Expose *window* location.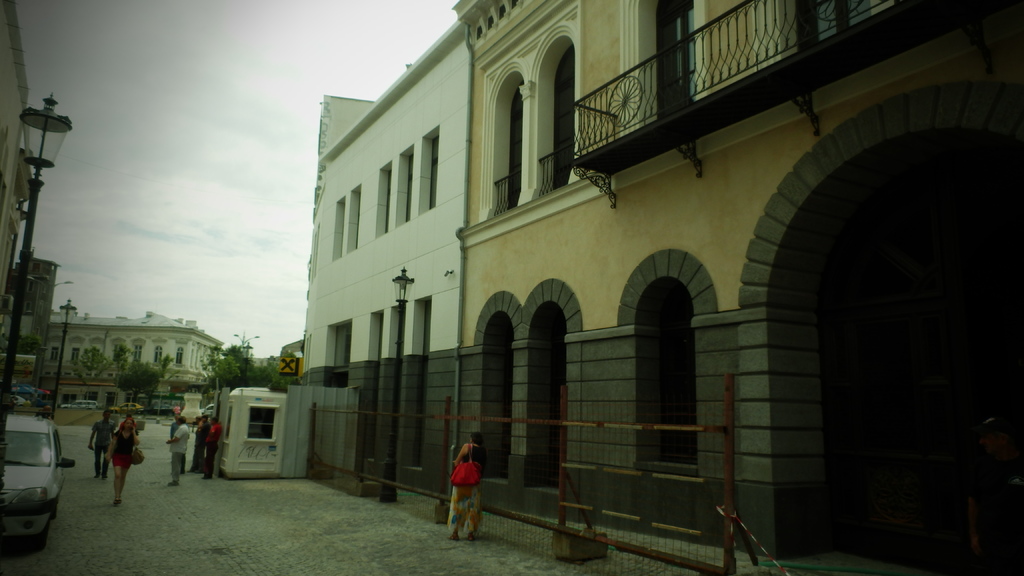
Exposed at [left=47, top=334, right=63, bottom=360].
